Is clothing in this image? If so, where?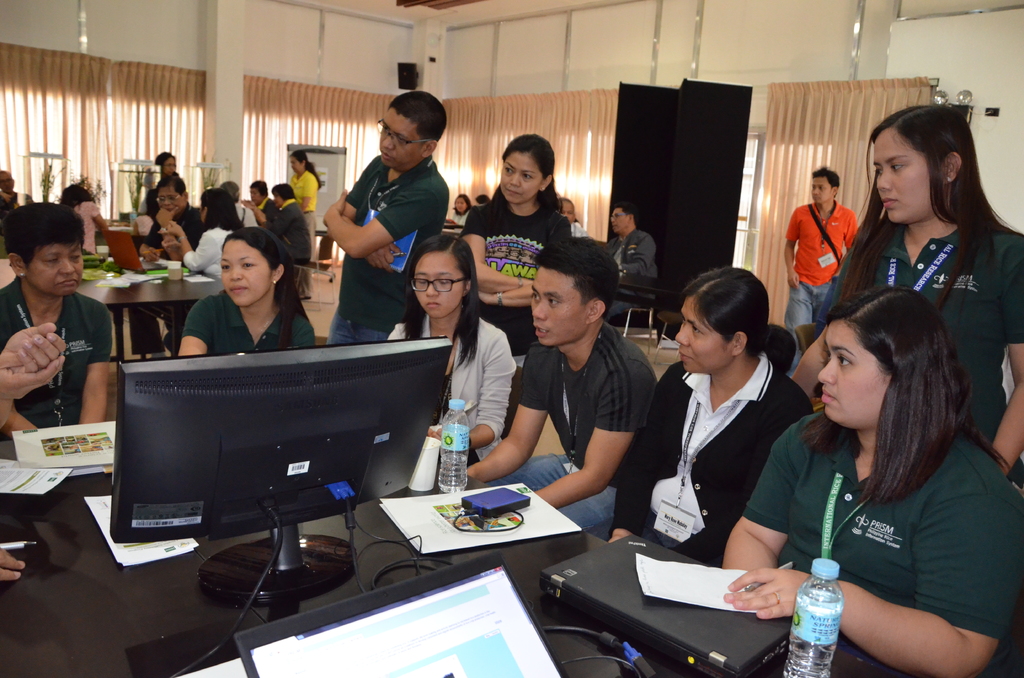
Yes, at 615/228/660/321.
